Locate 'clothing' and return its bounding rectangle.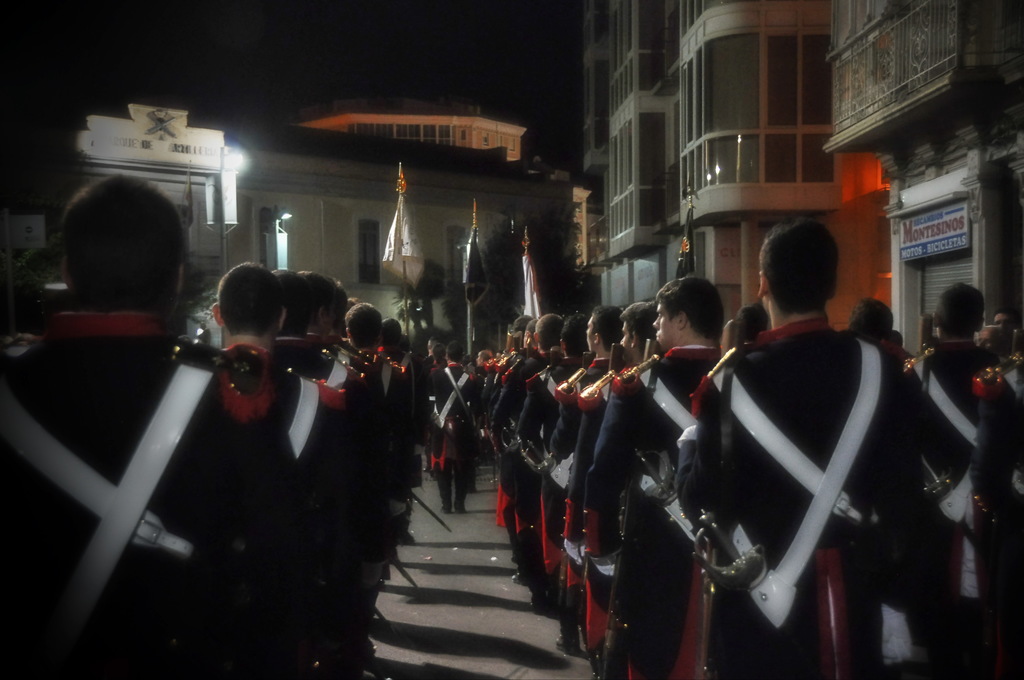
(0, 302, 319, 679).
